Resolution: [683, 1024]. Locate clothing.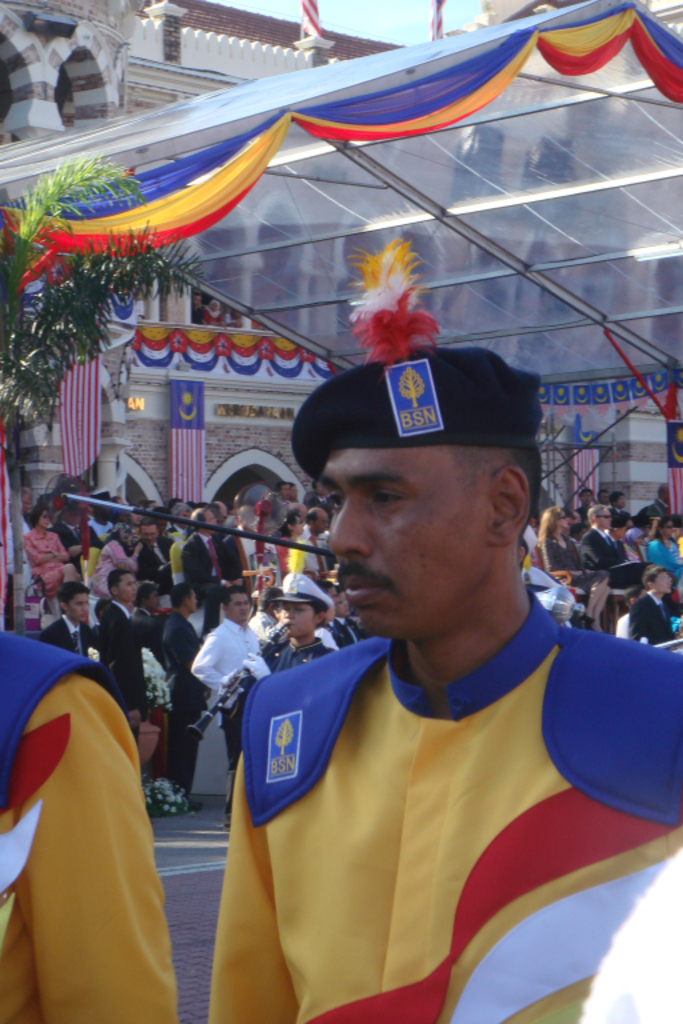
rect(213, 581, 634, 1021).
